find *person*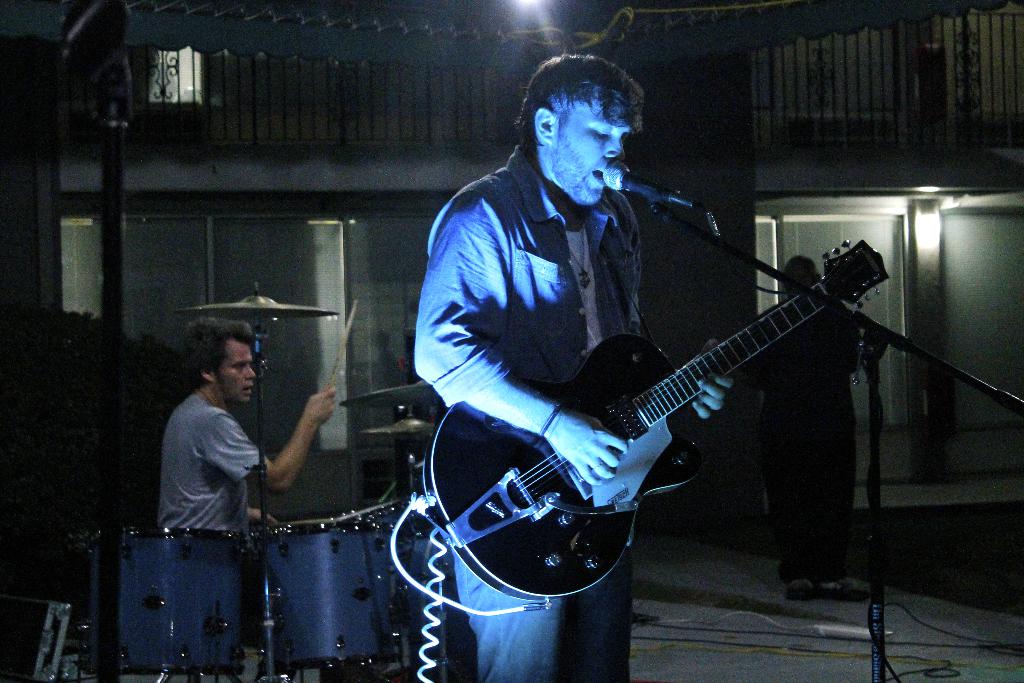
detection(406, 56, 730, 682)
